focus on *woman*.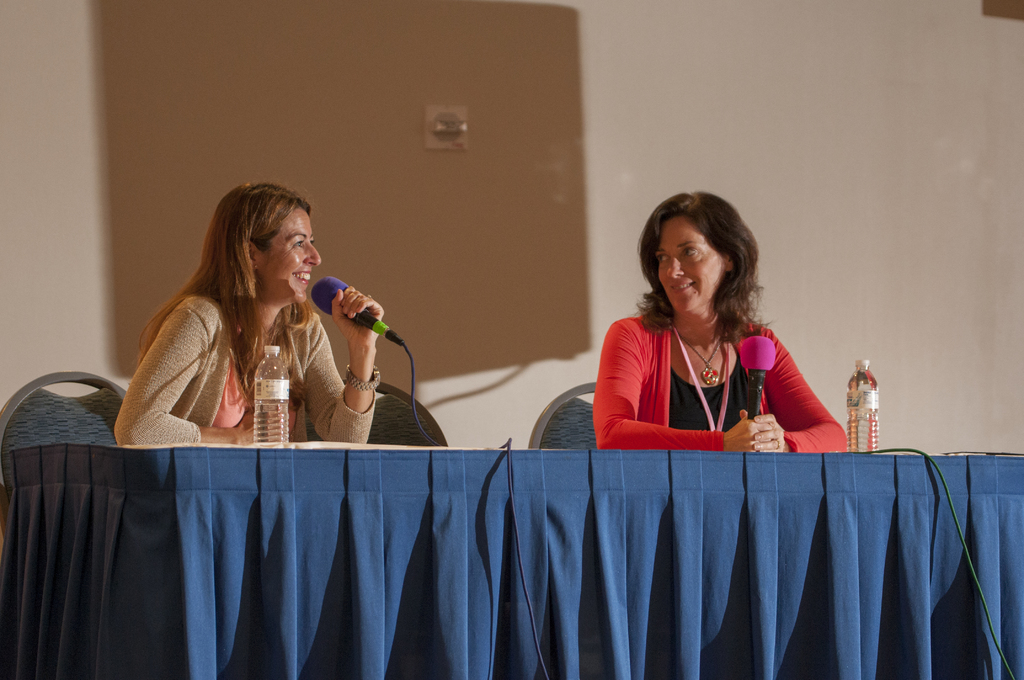
Focused at bbox(115, 182, 385, 444).
